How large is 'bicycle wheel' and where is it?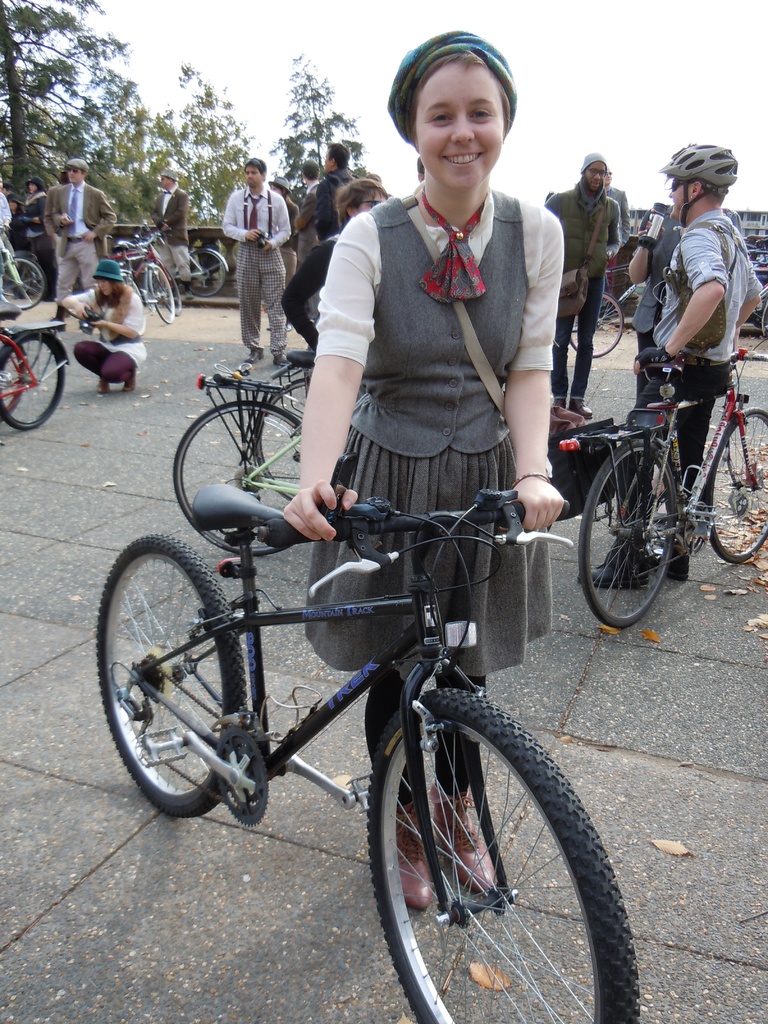
Bounding box: {"left": 255, "top": 378, "right": 308, "bottom": 503}.
